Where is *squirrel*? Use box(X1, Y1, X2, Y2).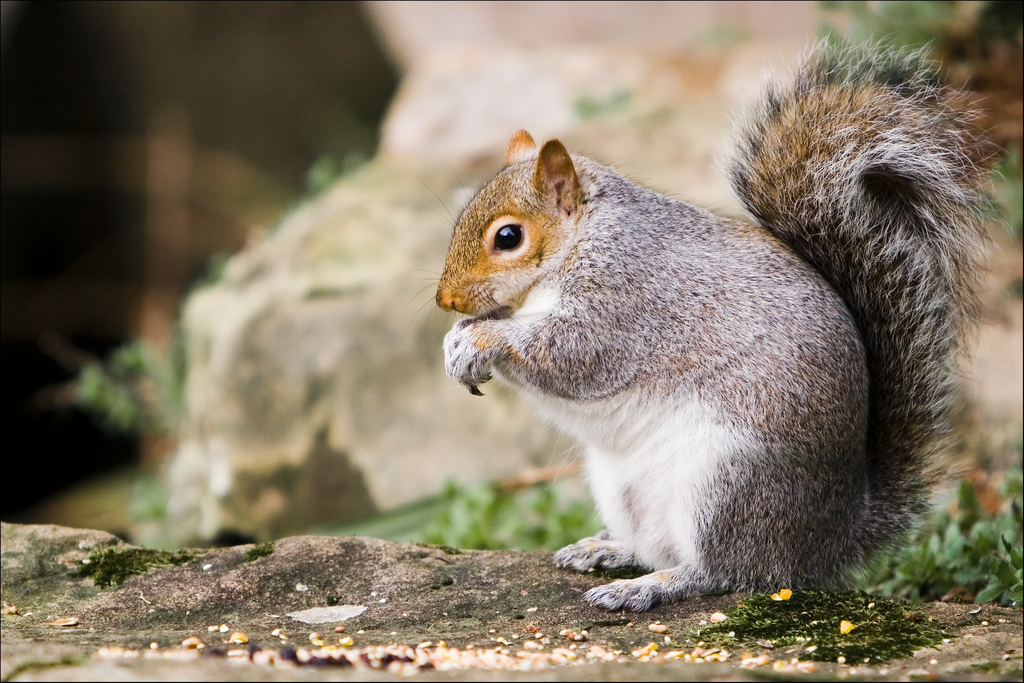
box(401, 25, 1019, 613).
